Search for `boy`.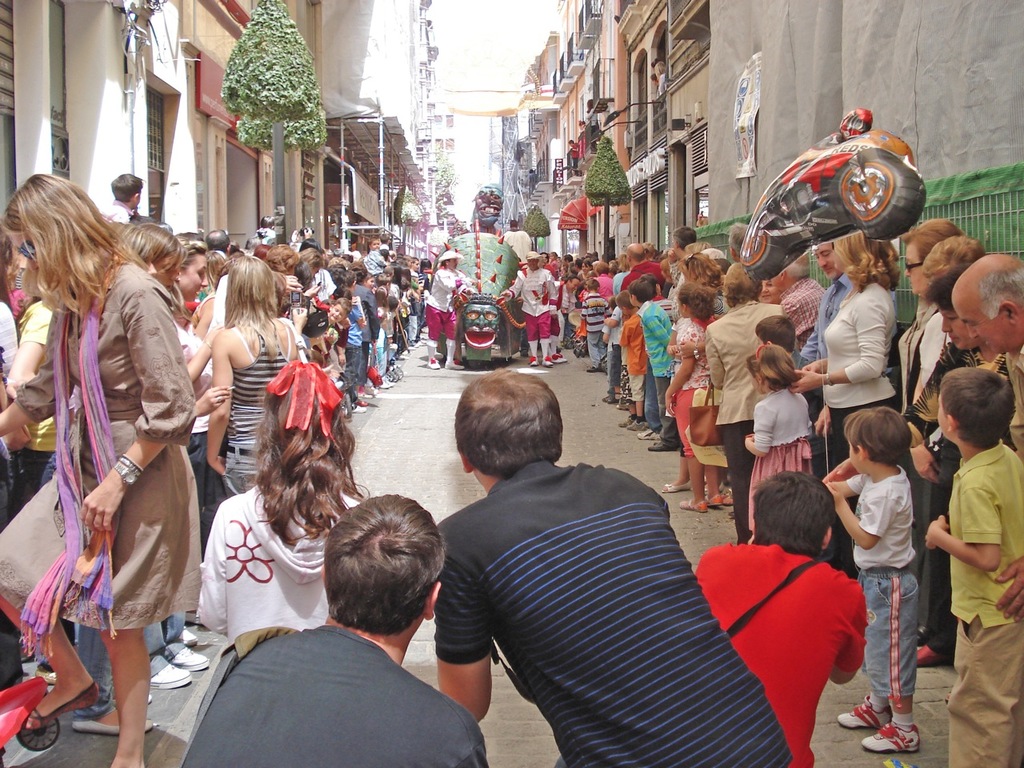
Found at l=837, t=401, r=951, b=741.
